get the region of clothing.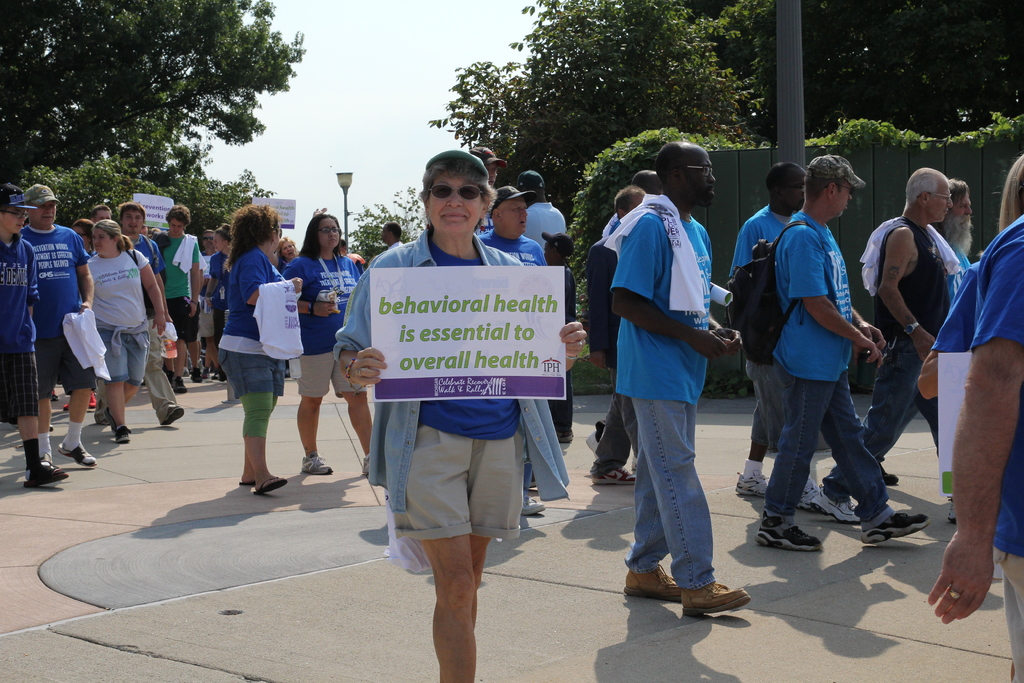
rect(75, 224, 242, 425).
